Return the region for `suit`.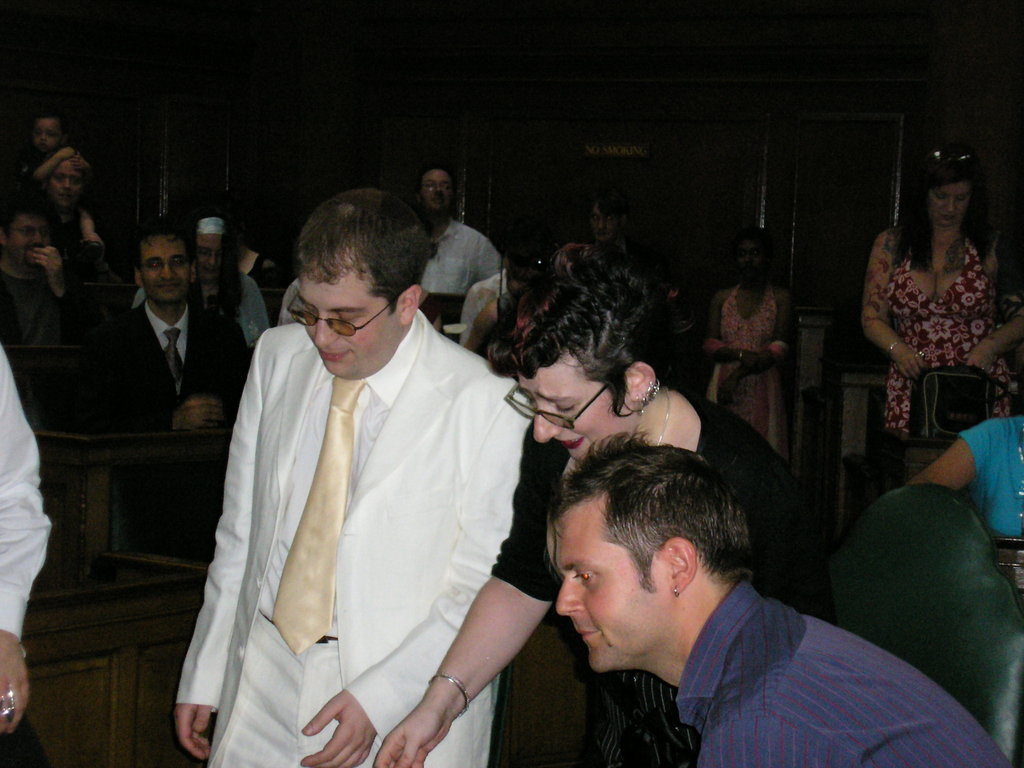
x1=178 y1=277 x2=545 y2=764.
